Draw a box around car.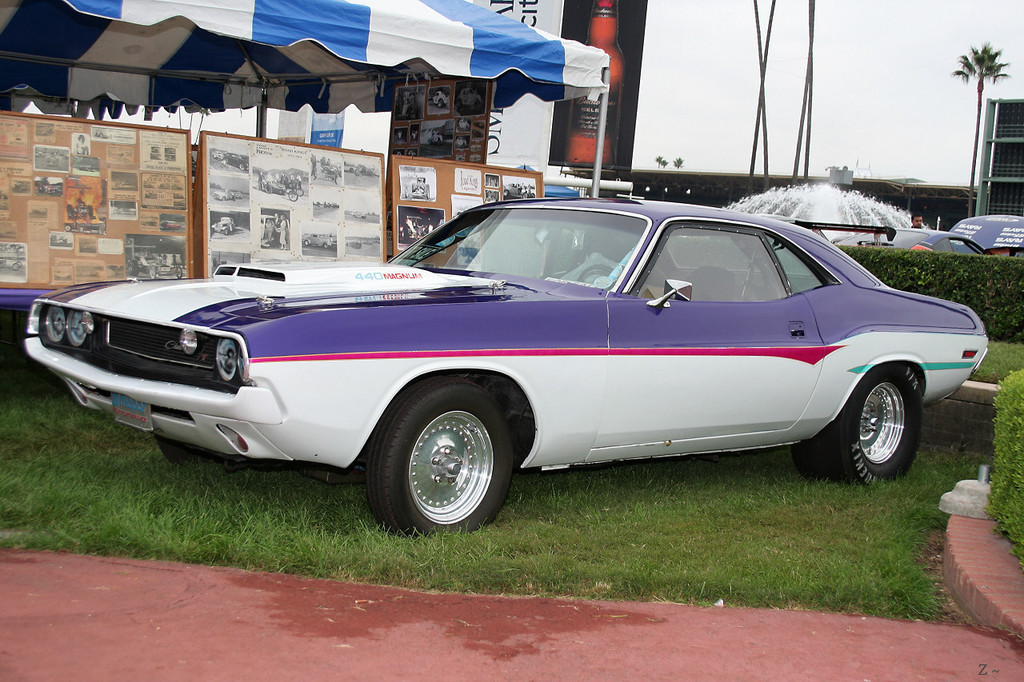
455/135/466/146.
